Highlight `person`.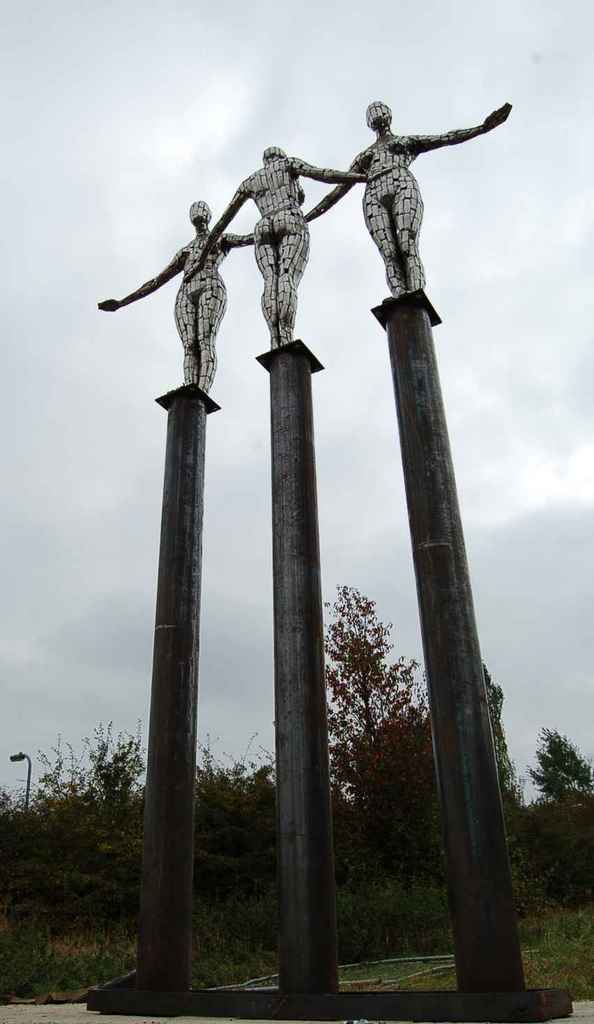
Highlighted region: locate(101, 204, 255, 385).
